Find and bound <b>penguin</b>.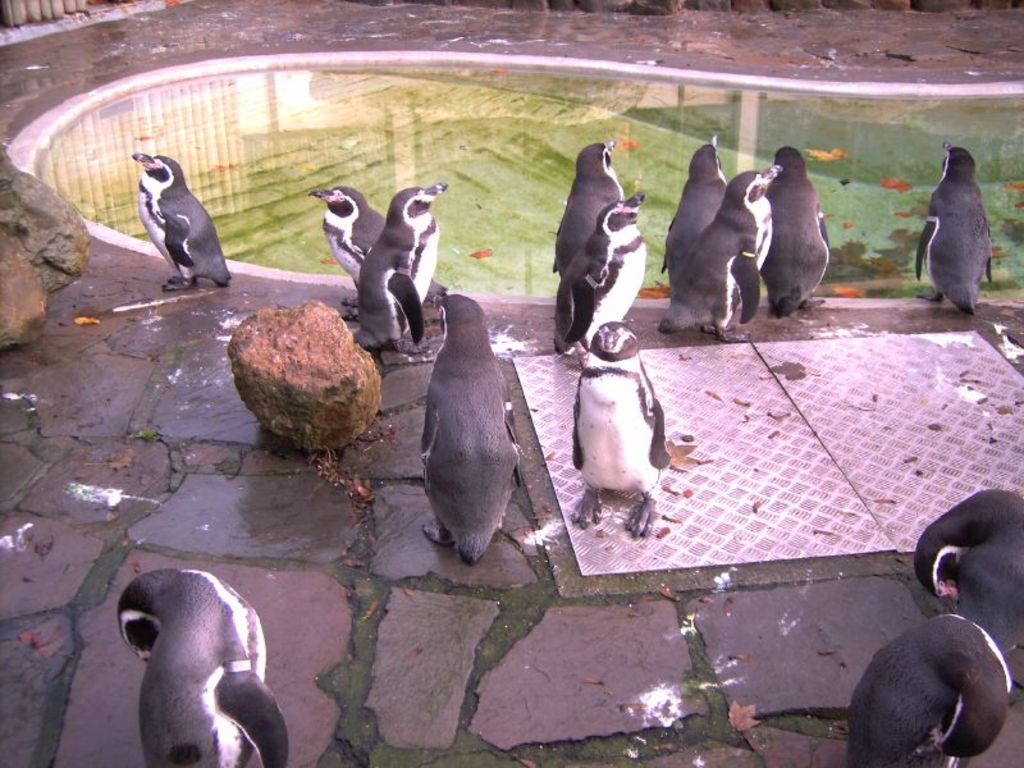
Bound: x1=660 y1=136 x2=733 y2=293.
